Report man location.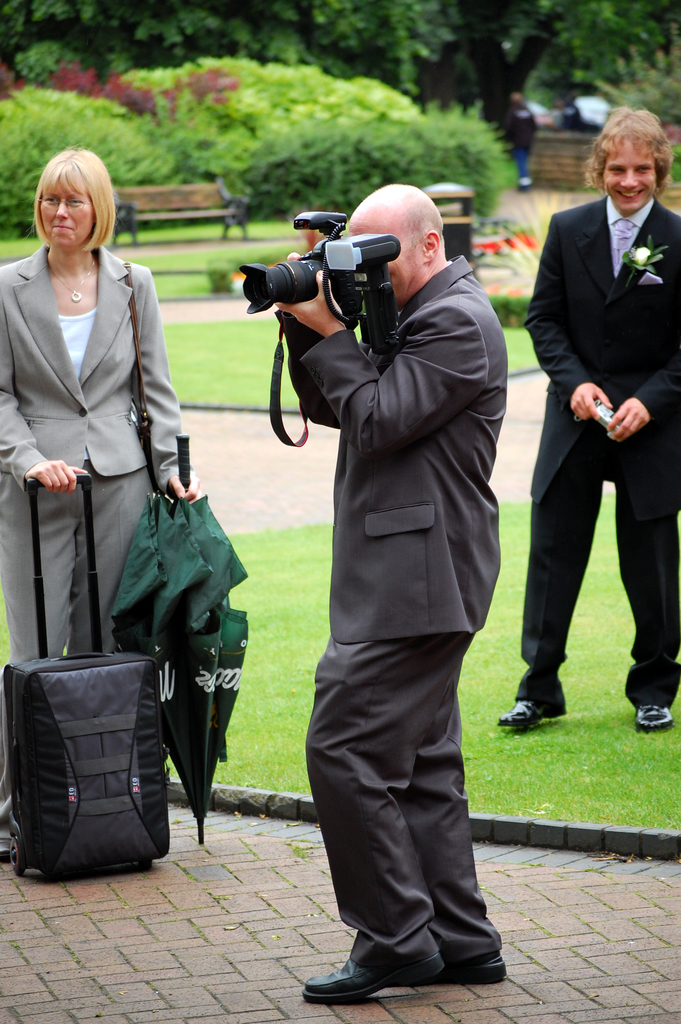
Report: rect(496, 109, 680, 732).
